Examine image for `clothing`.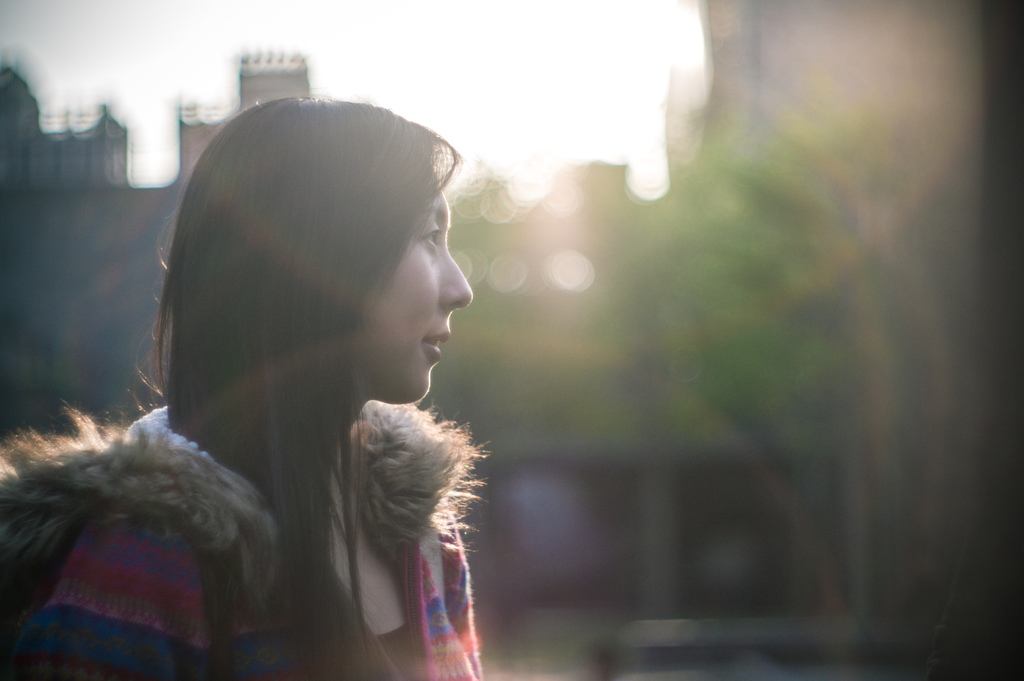
Examination result: (left=0, top=405, right=479, bottom=680).
